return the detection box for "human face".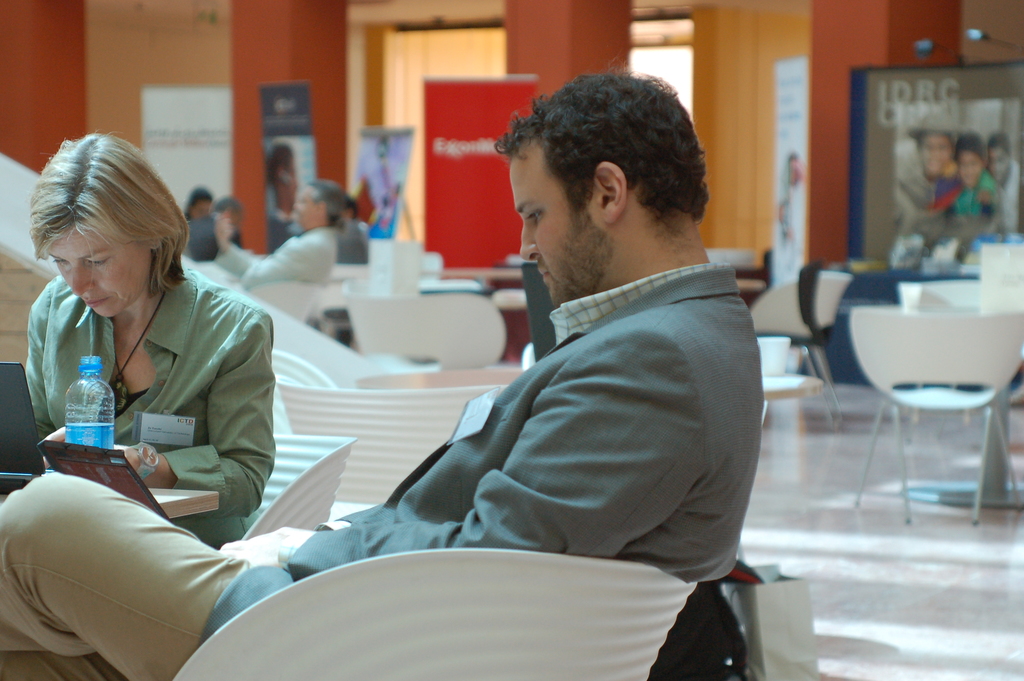
BBox(216, 206, 231, 226).
